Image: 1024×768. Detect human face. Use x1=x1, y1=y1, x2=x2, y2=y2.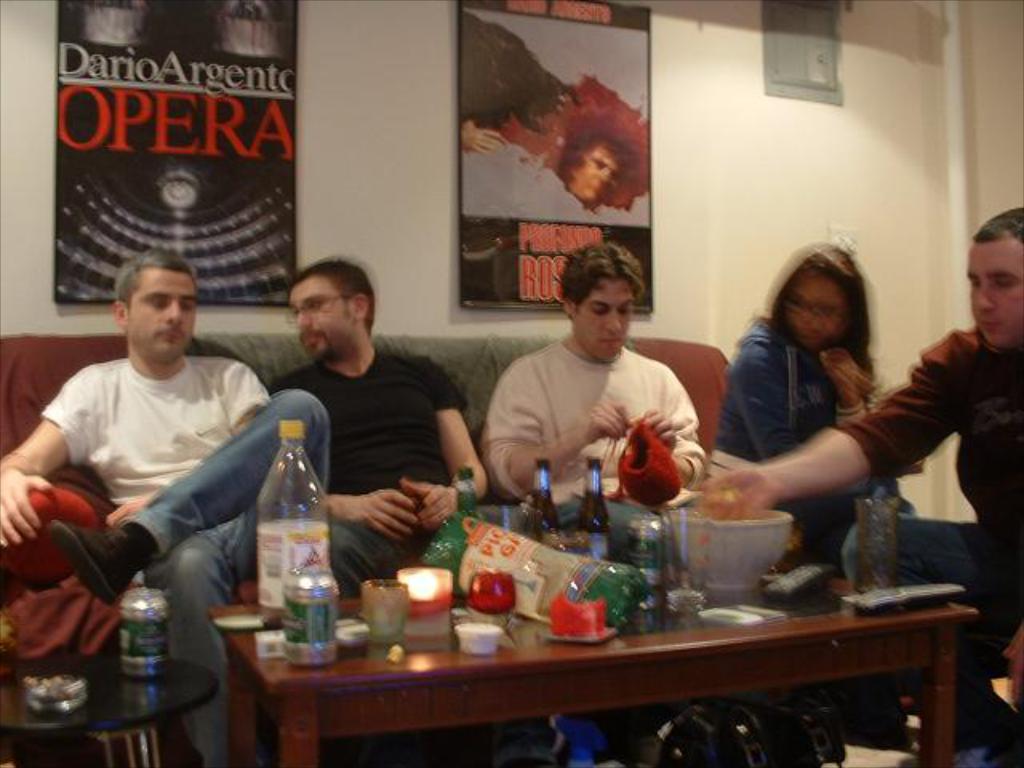
x1=288, y1=274, x2=357, y2=363.
